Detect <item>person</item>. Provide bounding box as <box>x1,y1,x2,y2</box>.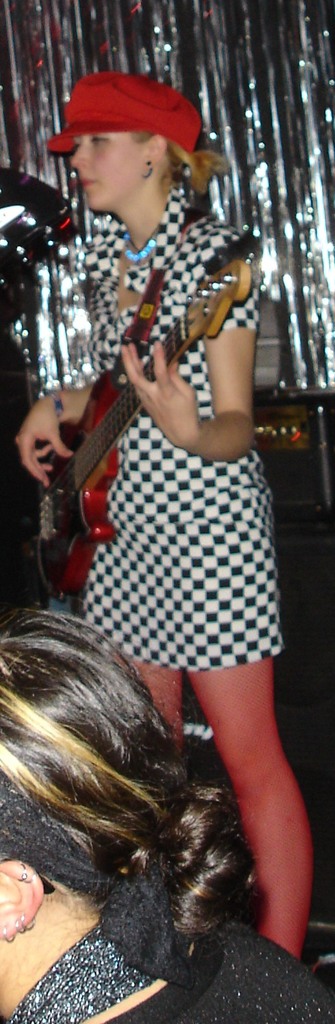
<box>12,68,312,958</box>.
